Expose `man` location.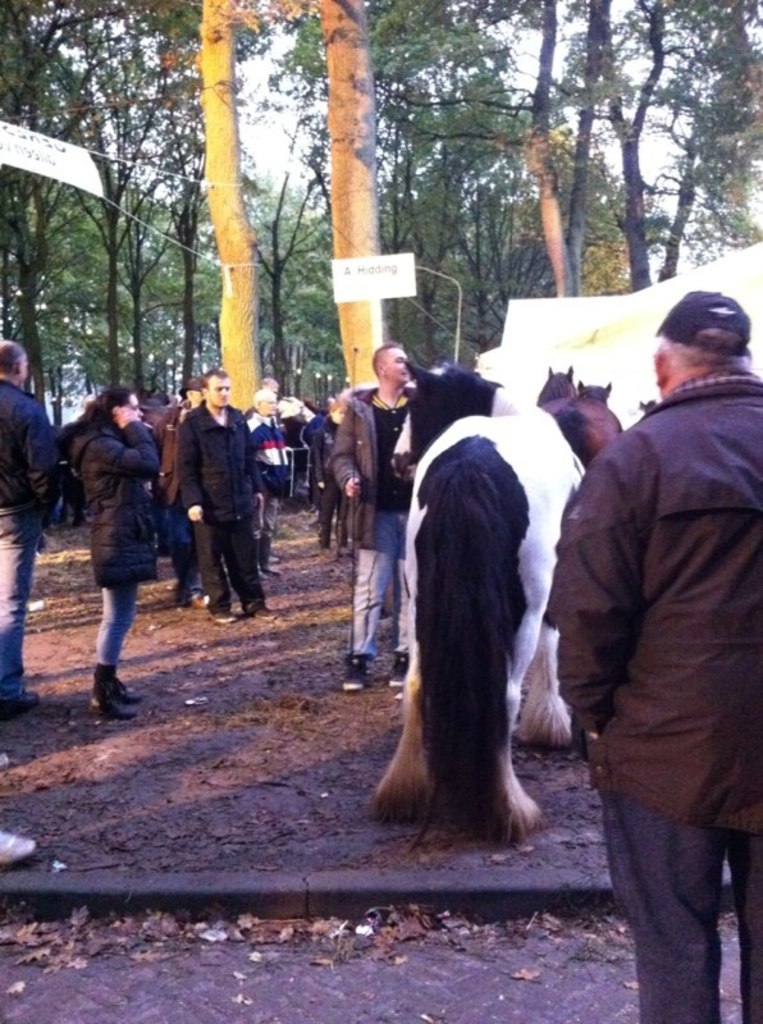
Exposed at (174, 367, 282, 626).
